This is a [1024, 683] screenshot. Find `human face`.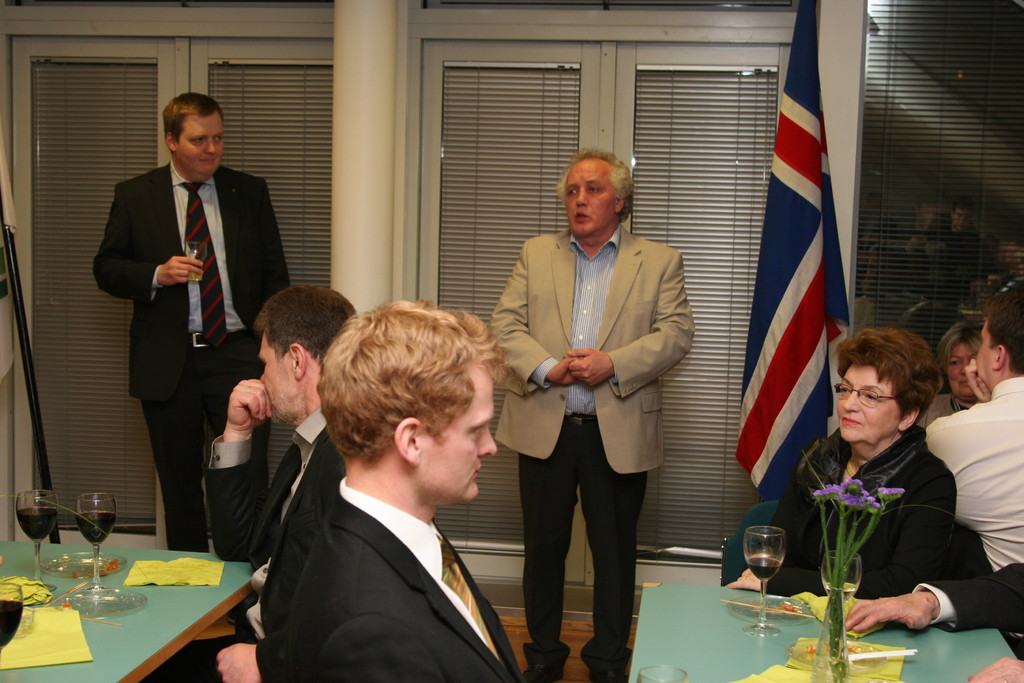
Bounding box: <bbox>563, 165, 615, 236</bbox>.
